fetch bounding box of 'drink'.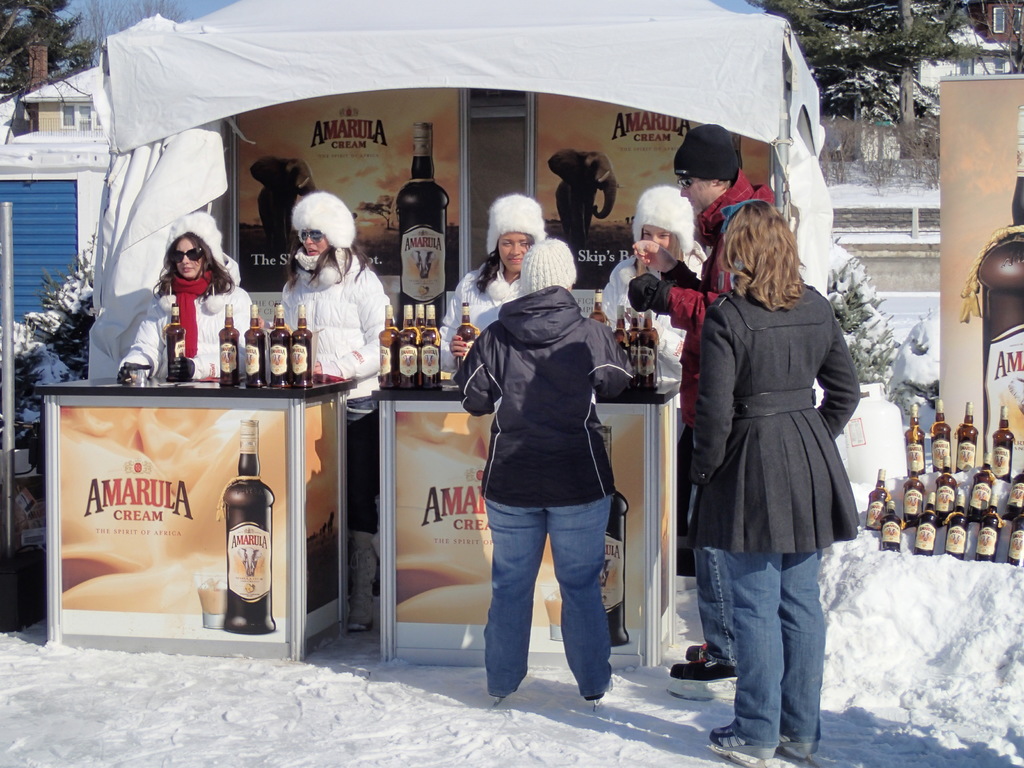
Bbox: x1=937, y1=404, x2=953, y2=472.
